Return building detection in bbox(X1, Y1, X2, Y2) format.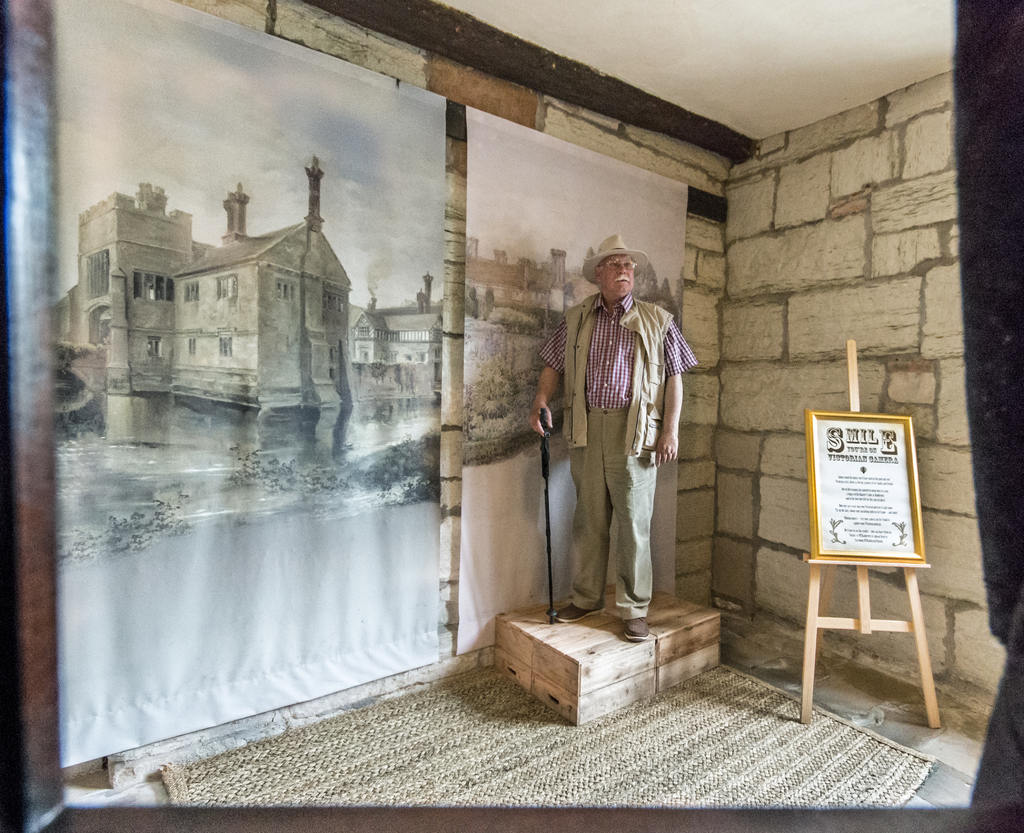
bbox(0, 0, 1023, 832).
